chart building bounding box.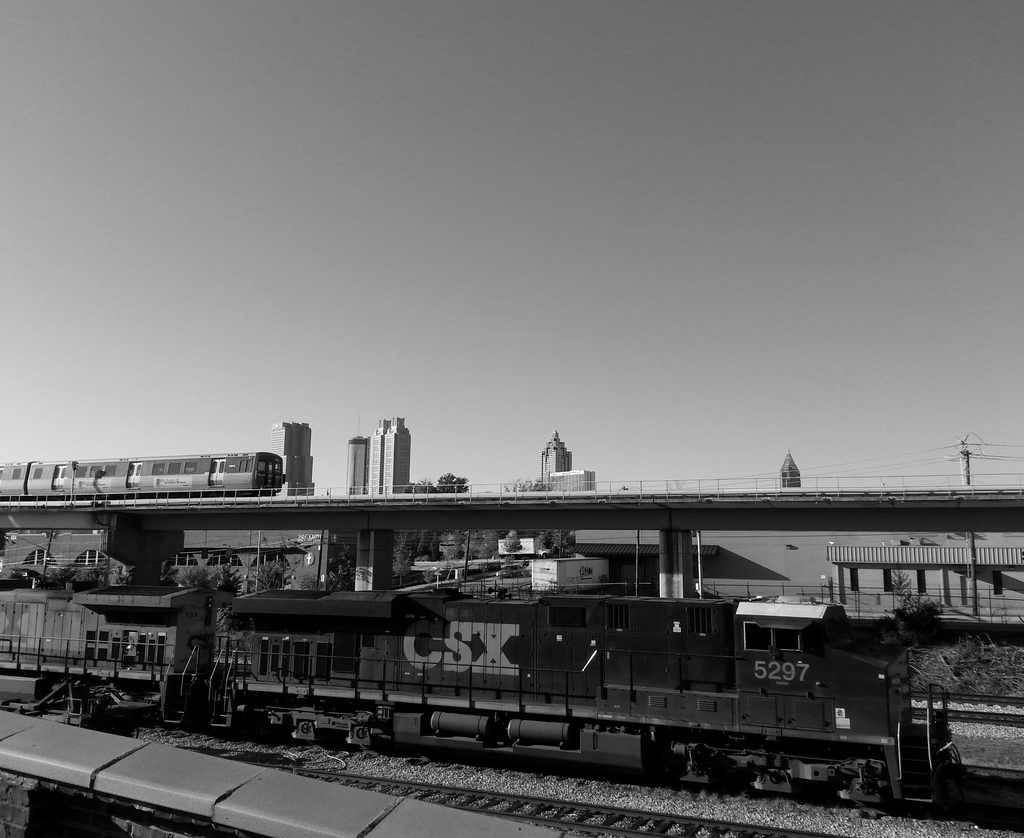
Charted: 344:432:369:497.
